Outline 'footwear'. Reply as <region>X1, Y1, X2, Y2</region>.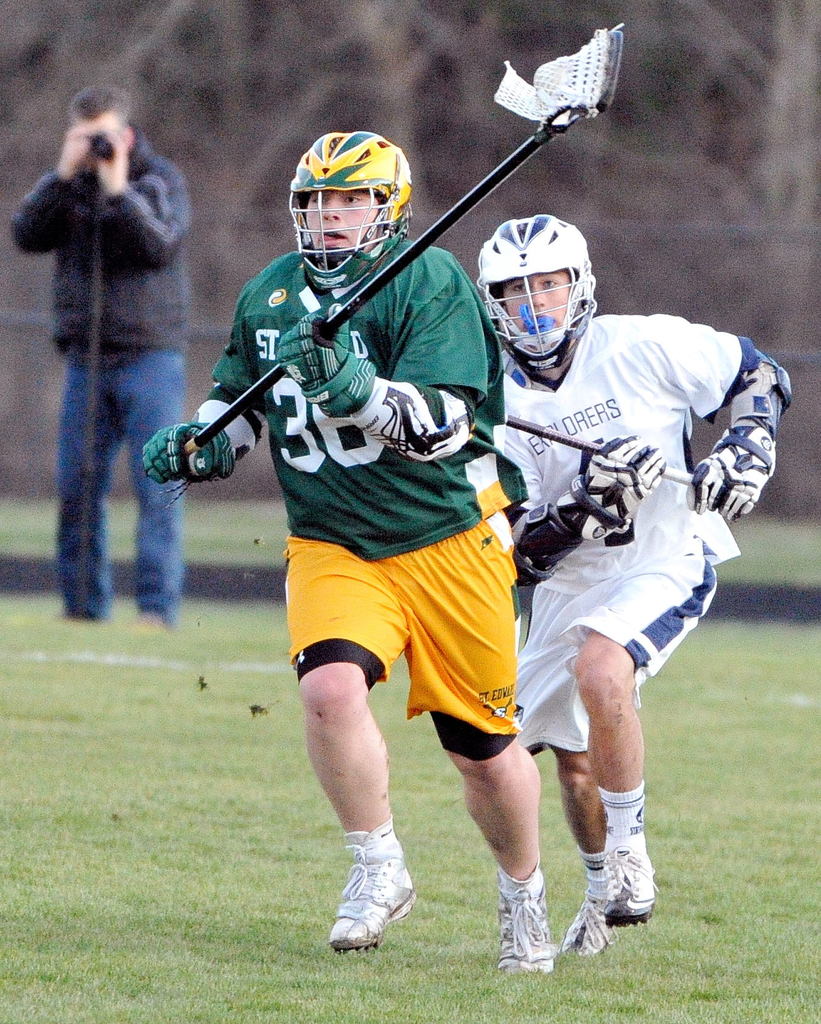
<region>556, 890, 618, 961</region>.
